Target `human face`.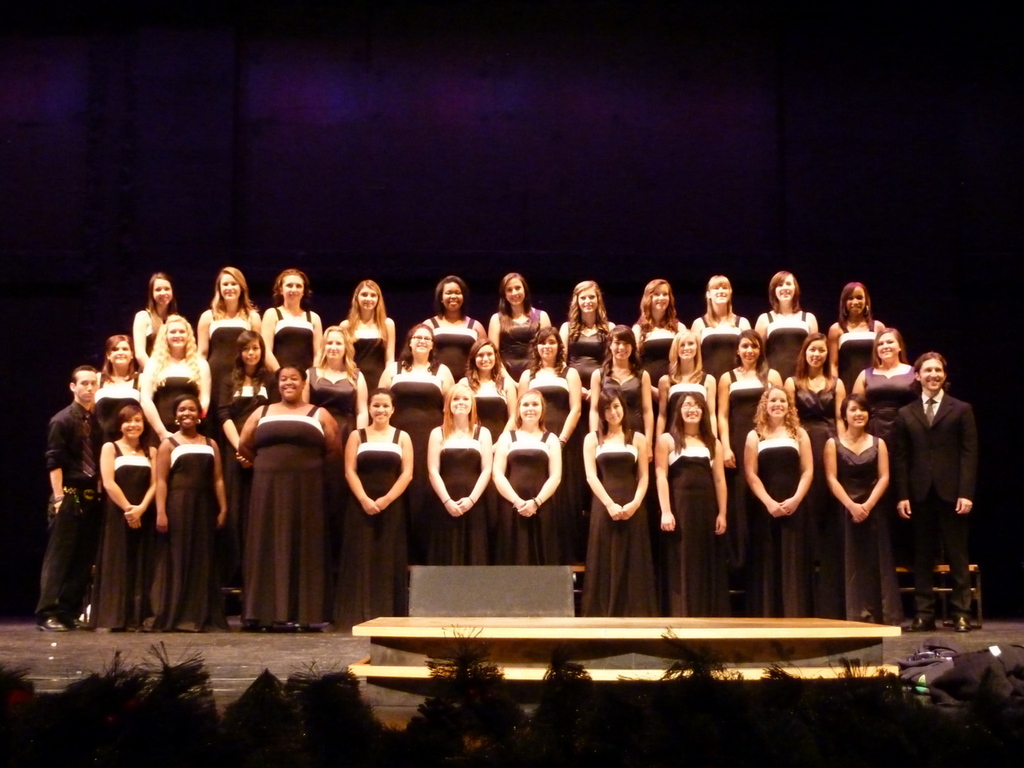
Target region: x1=516, y1=394, x2=546, y2=423.
